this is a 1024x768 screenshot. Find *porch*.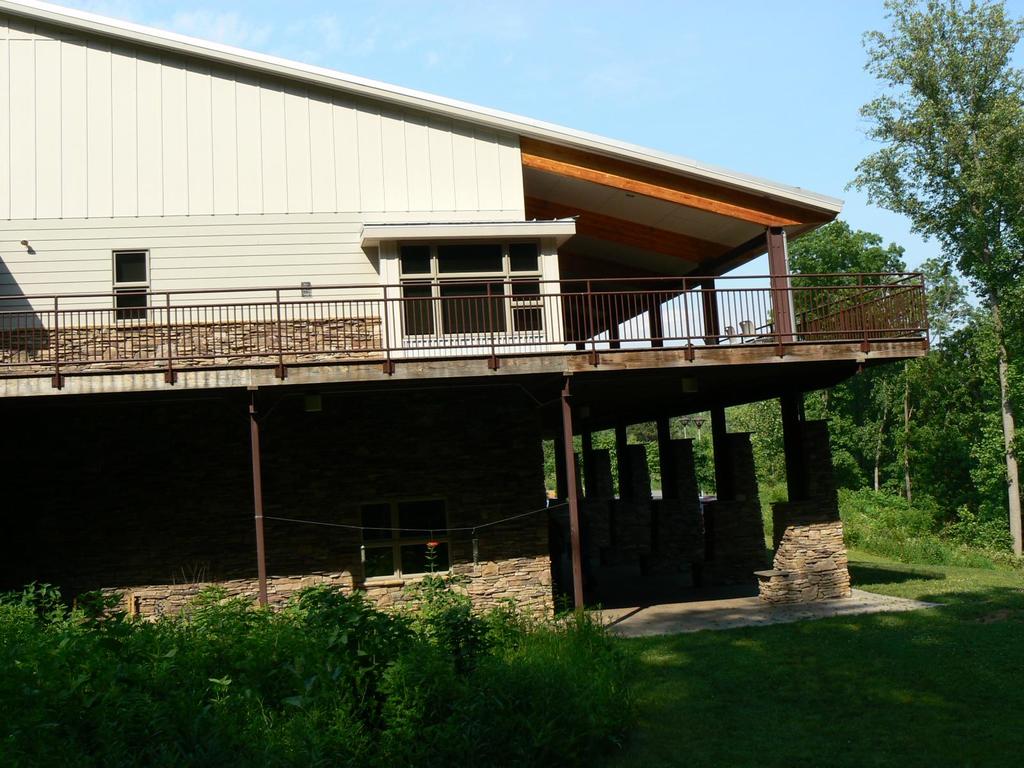
Bounding box: Rect(0, 266, 933, 402).
